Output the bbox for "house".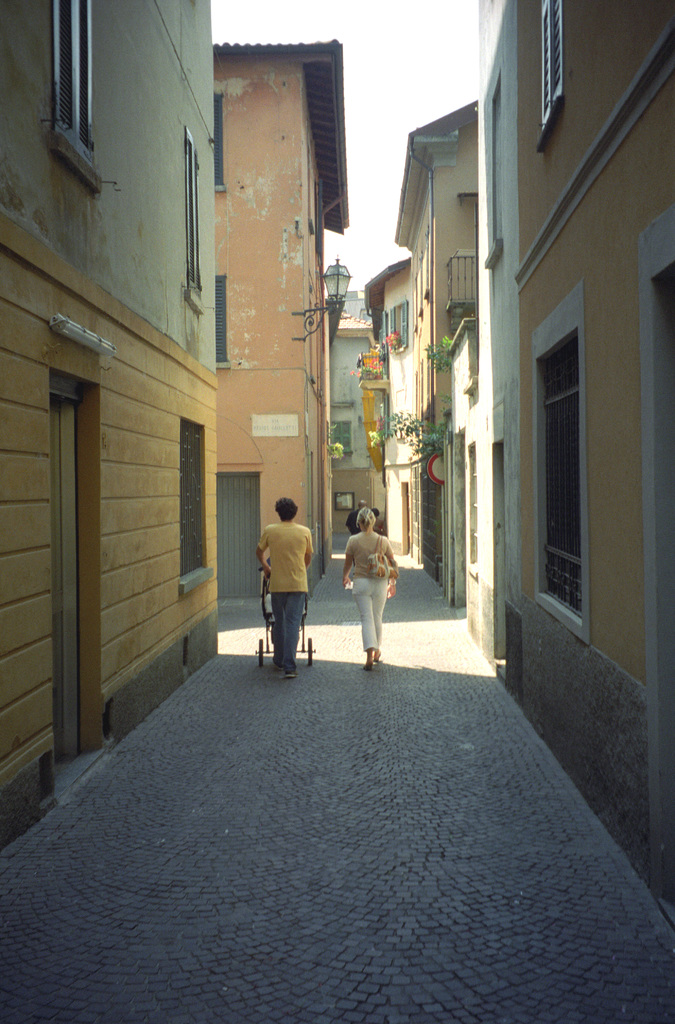
<bbox>0, 1, 674, 931</bbox>.
